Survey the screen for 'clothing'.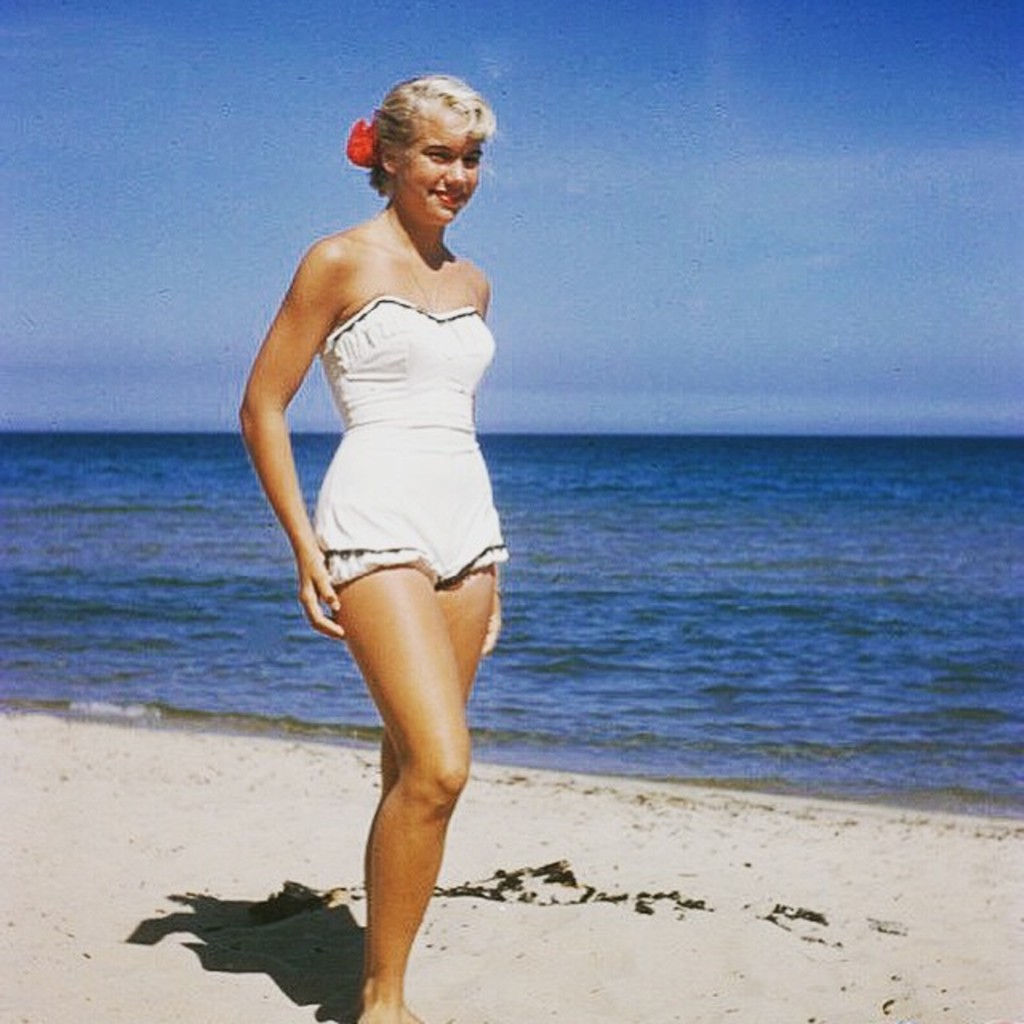
Survey found: [left=309, top=296, right=507, bottom=576].
